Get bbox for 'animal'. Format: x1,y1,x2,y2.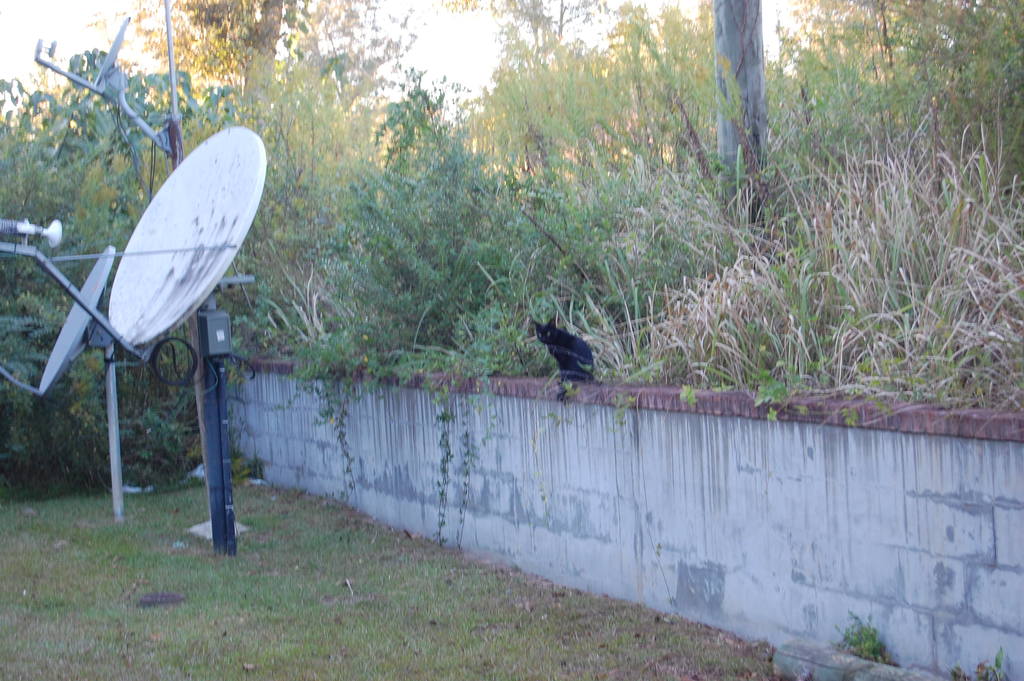
531,318,589,379.
